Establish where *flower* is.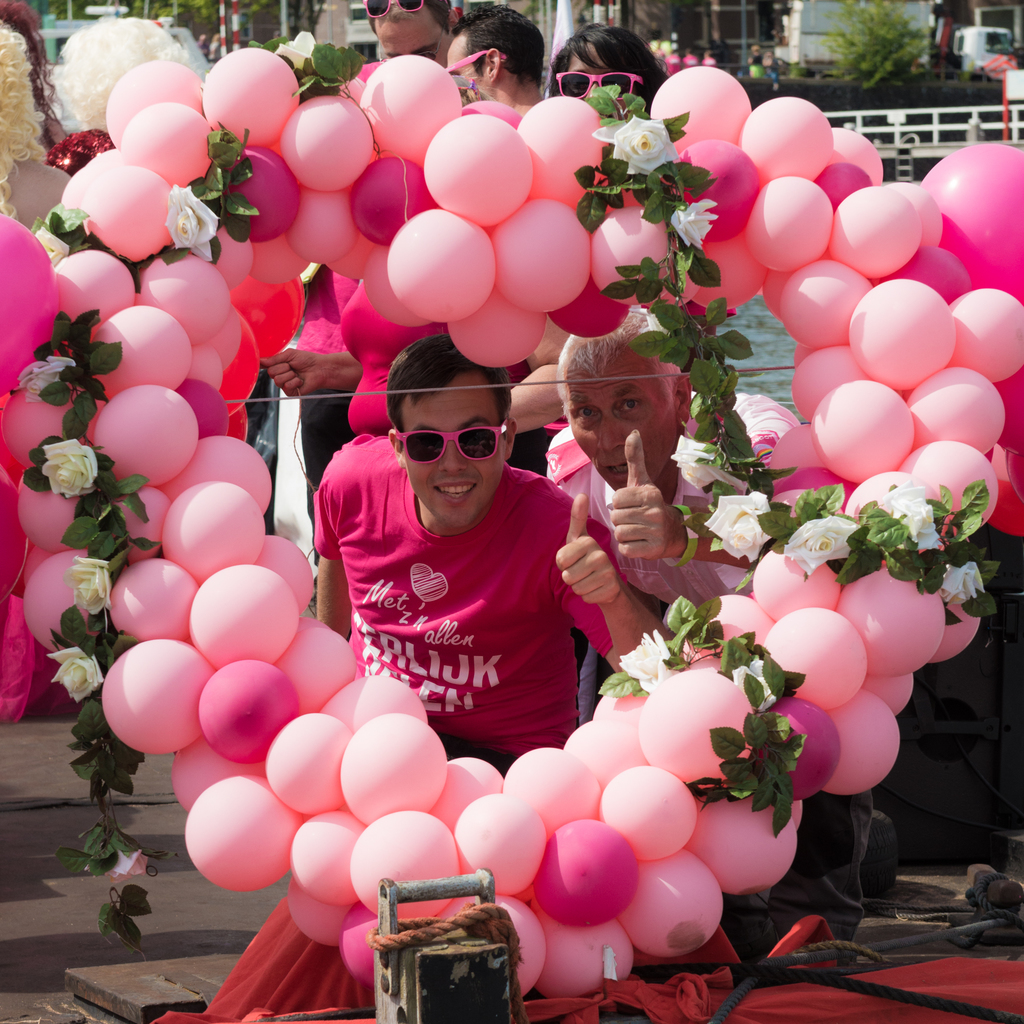
Established at <bbox>612, 637, 676, 698</bbox>.
